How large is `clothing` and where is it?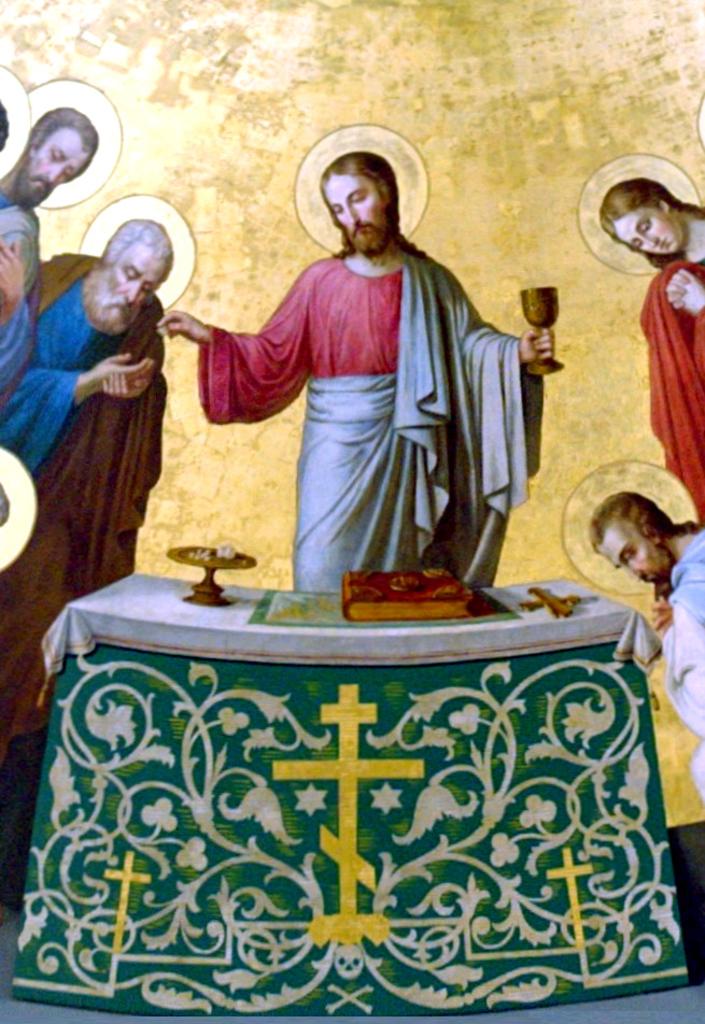
Bounding box: bbox(0, 259, 182, 726).
